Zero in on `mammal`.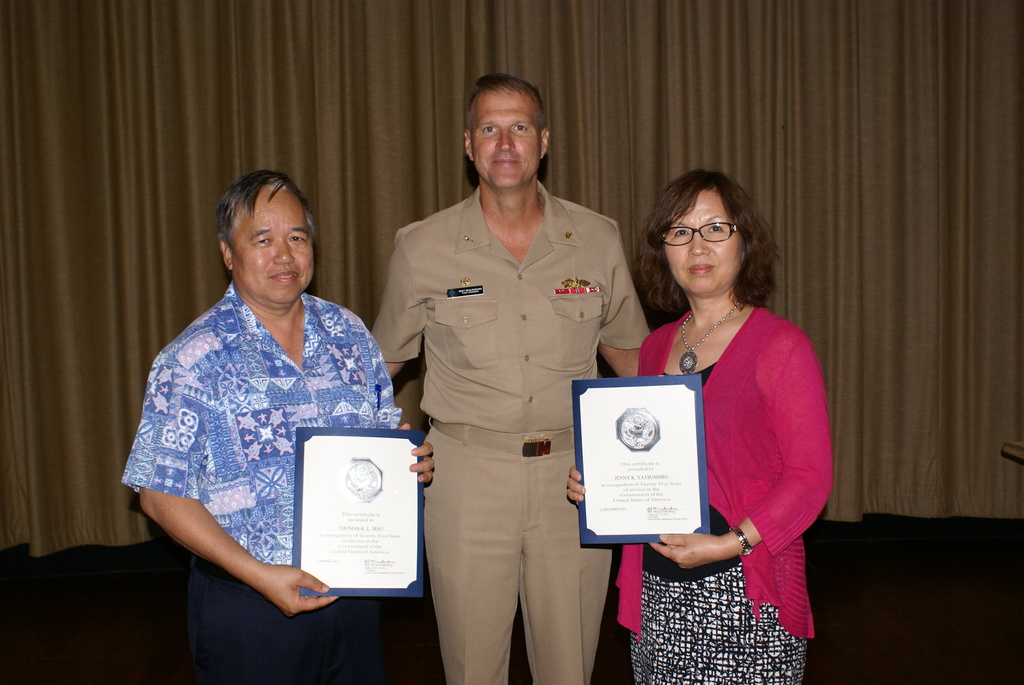
Zeroed in: bbox(372, 54, 642, 684).
